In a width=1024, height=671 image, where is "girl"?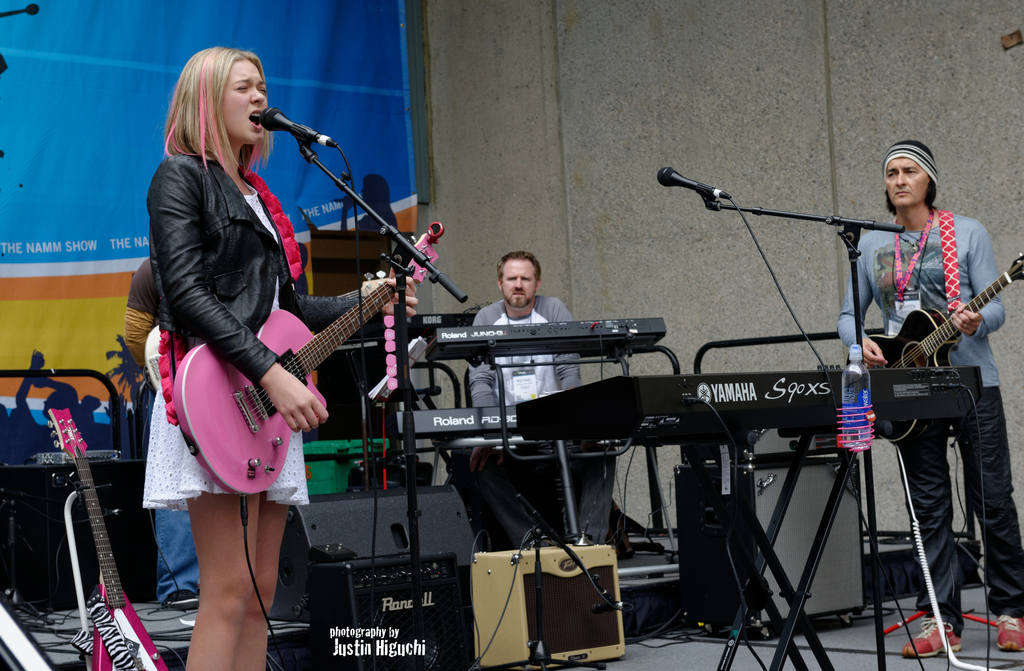
[x1=138, y1=44, x2=413, y2=670].
